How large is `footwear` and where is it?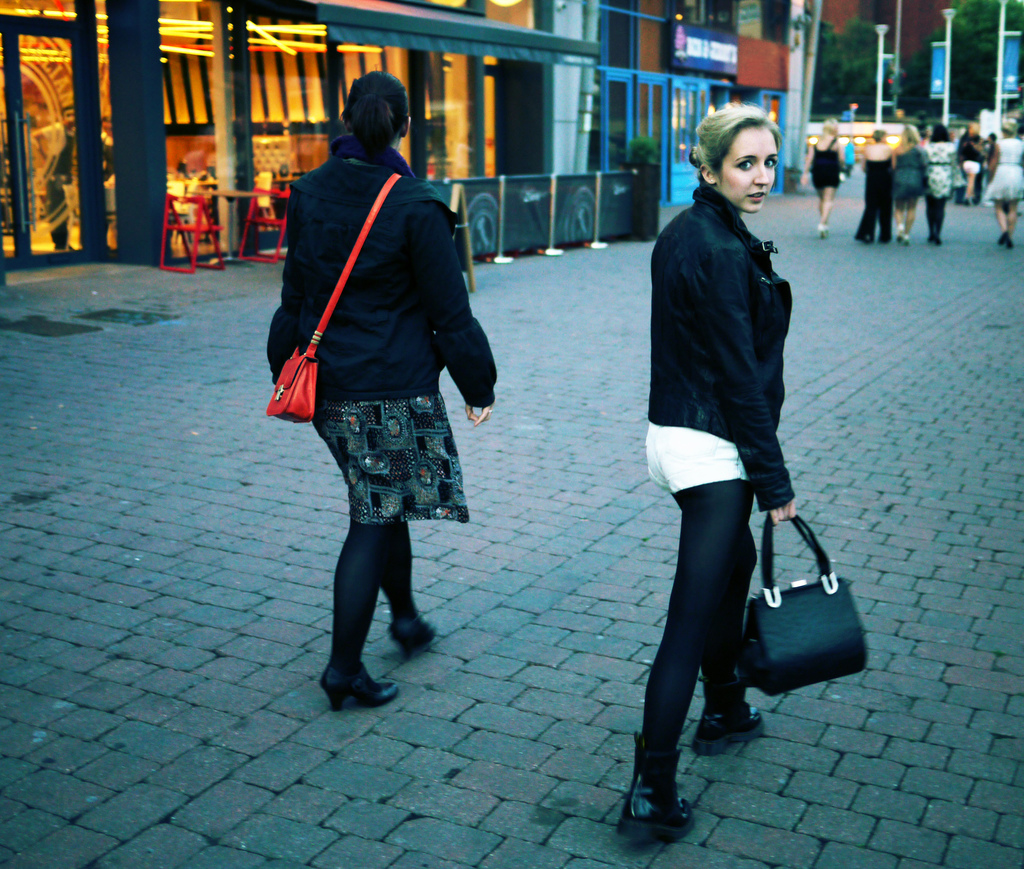
Bounding box: (316, 660, 401, 714).
